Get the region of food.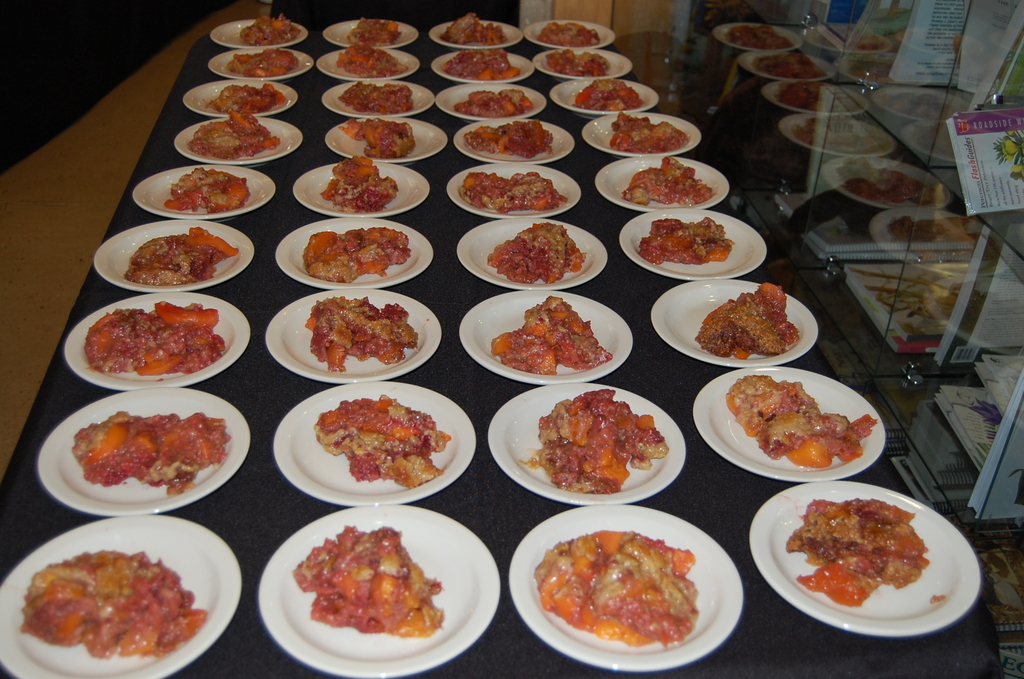
select_region(482, 288, 617, 382).
